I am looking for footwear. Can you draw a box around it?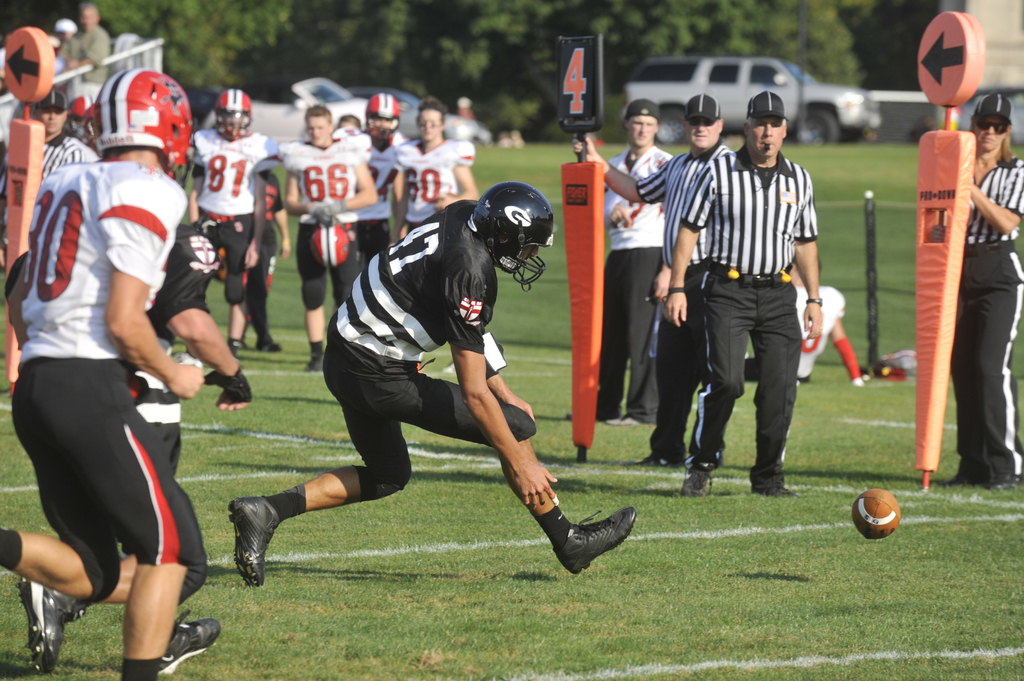
Sure, the bounding box is {"left": 227, "top": 498, "right": 279, "bottom": 587}.
